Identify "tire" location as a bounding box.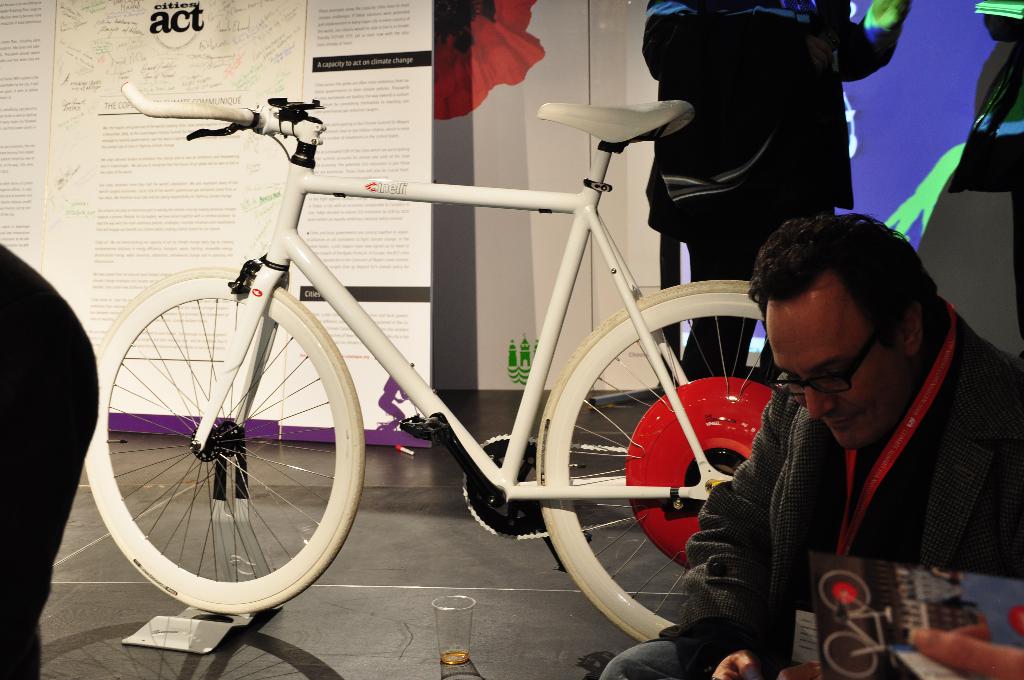
x1=94 y1=263 x2=368 y2=615.
